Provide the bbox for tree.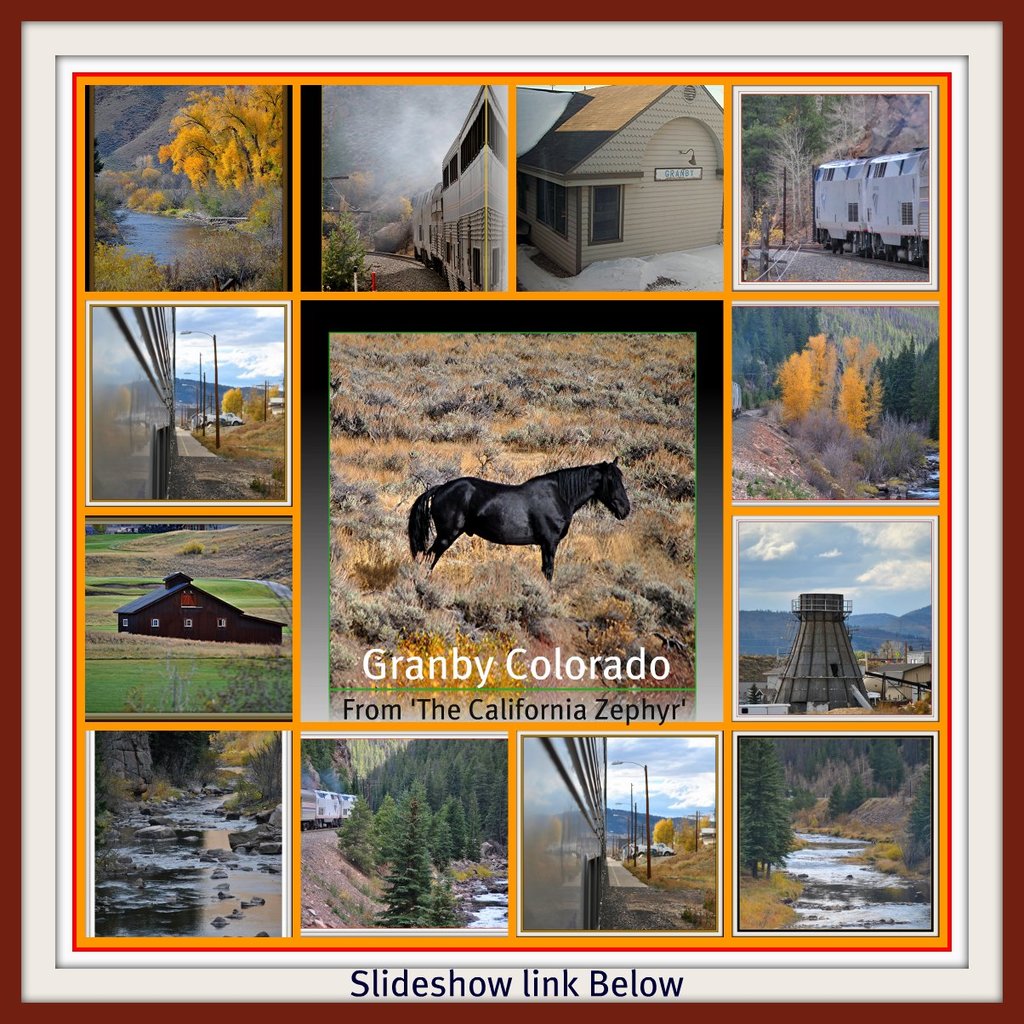
{"left": 839, "top": 369, "right": 868, "bottom": 435}.
